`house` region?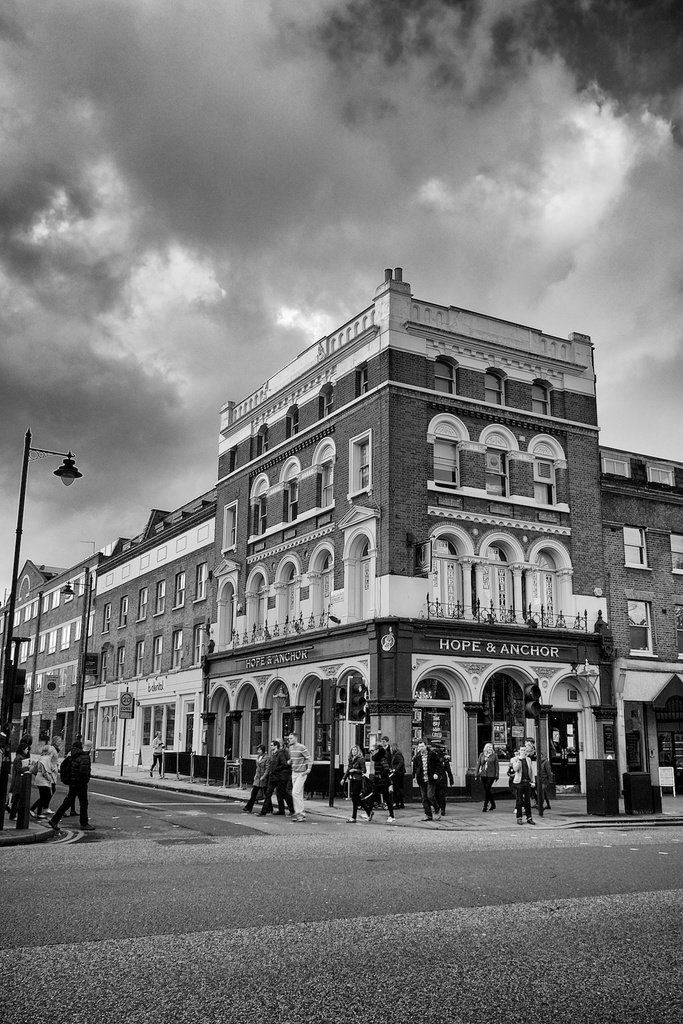
bbox(12, 246, 682, 799)
